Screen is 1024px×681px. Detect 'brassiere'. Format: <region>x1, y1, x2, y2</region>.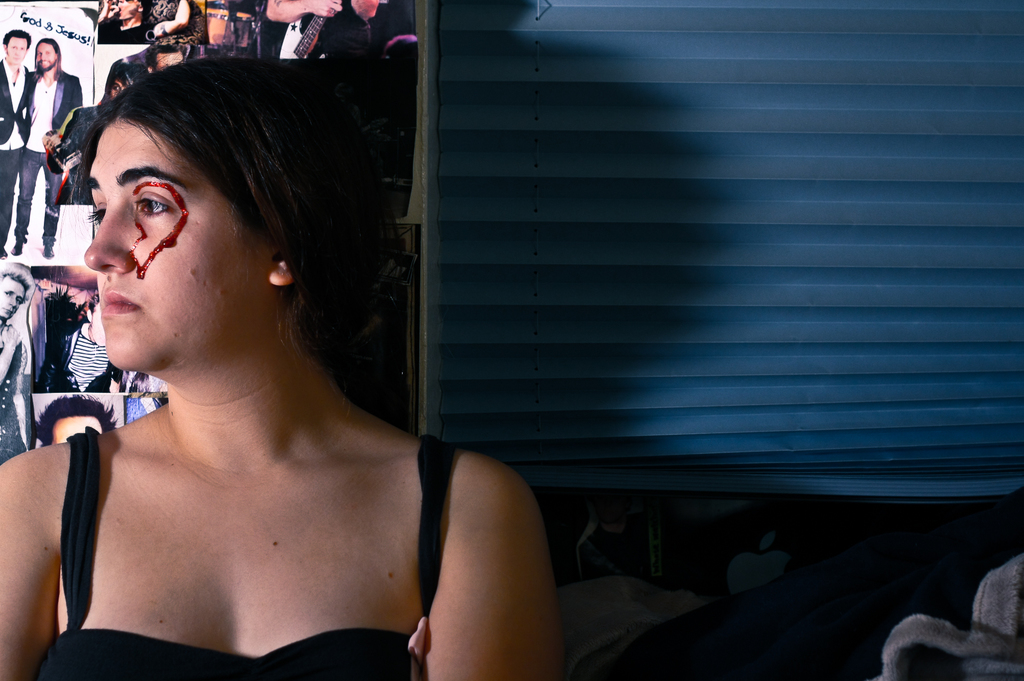
<region>24, 424, 454, 680</region>.
